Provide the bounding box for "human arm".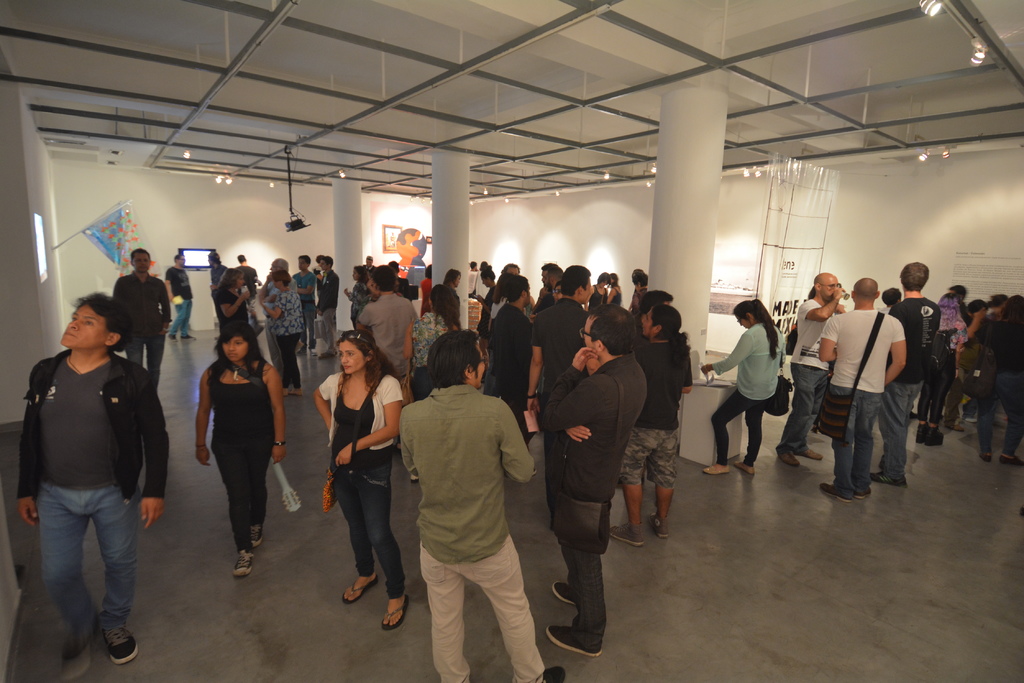
x1=695 y1=328 x2=749 y2=378.
